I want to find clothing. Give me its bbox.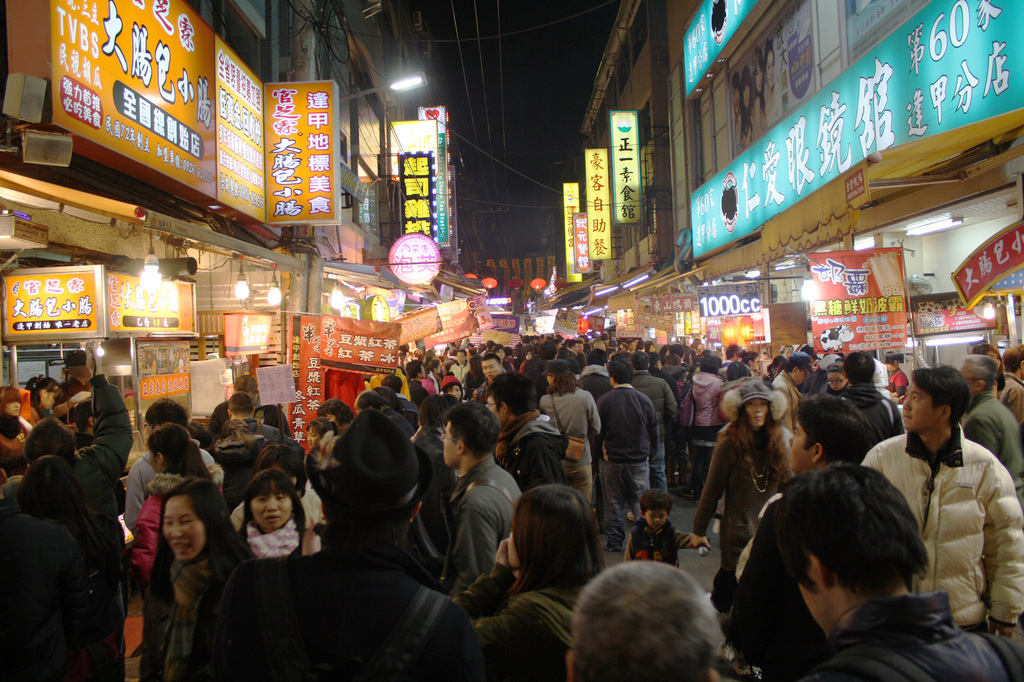
crop(591, 376, 664, 541).
